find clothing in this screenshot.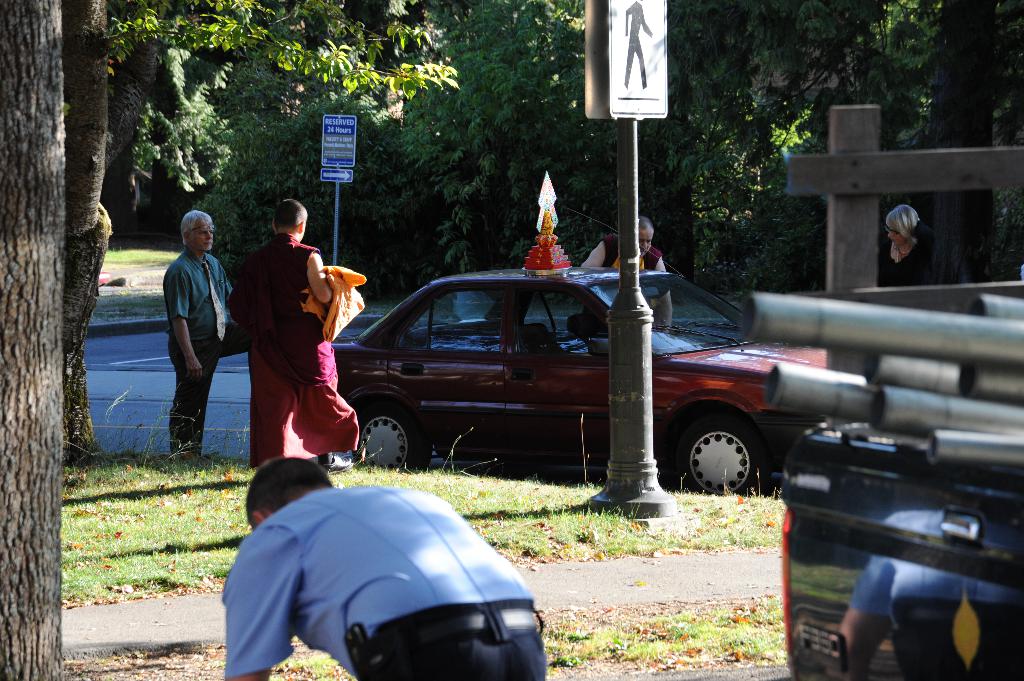
The bounding box for clothing is pyautogui.locateOnScreen(235, 243, 372, 470).
